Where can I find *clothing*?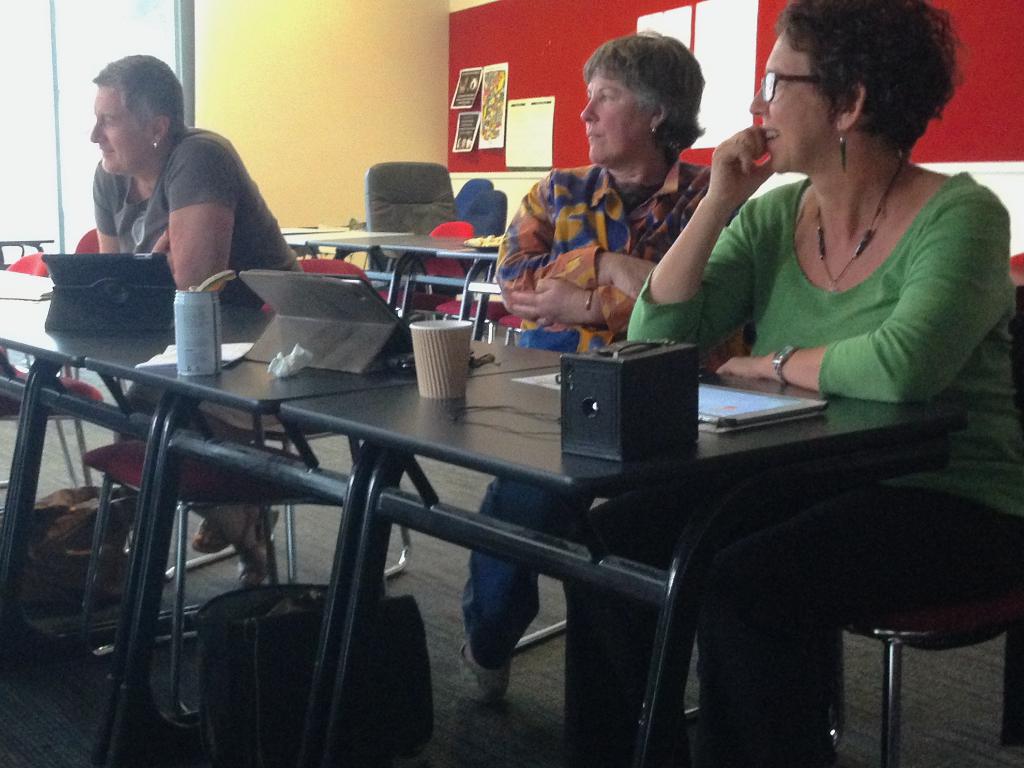
You can find it at (74, 91, 282, 296).
